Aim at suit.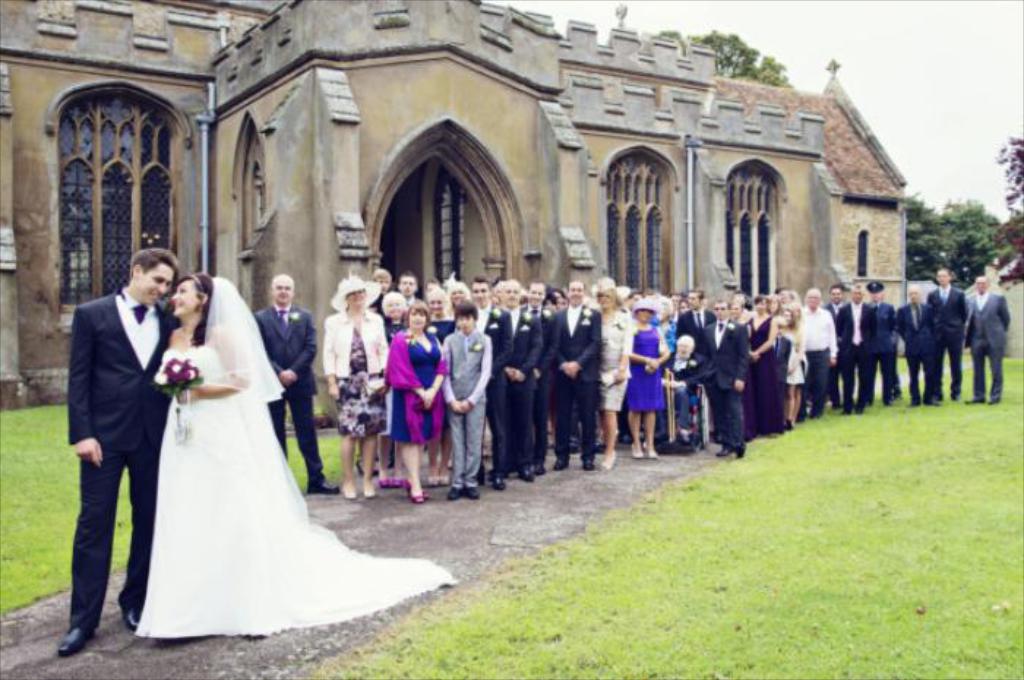
Aimed at [439, 329, 489, 486].
